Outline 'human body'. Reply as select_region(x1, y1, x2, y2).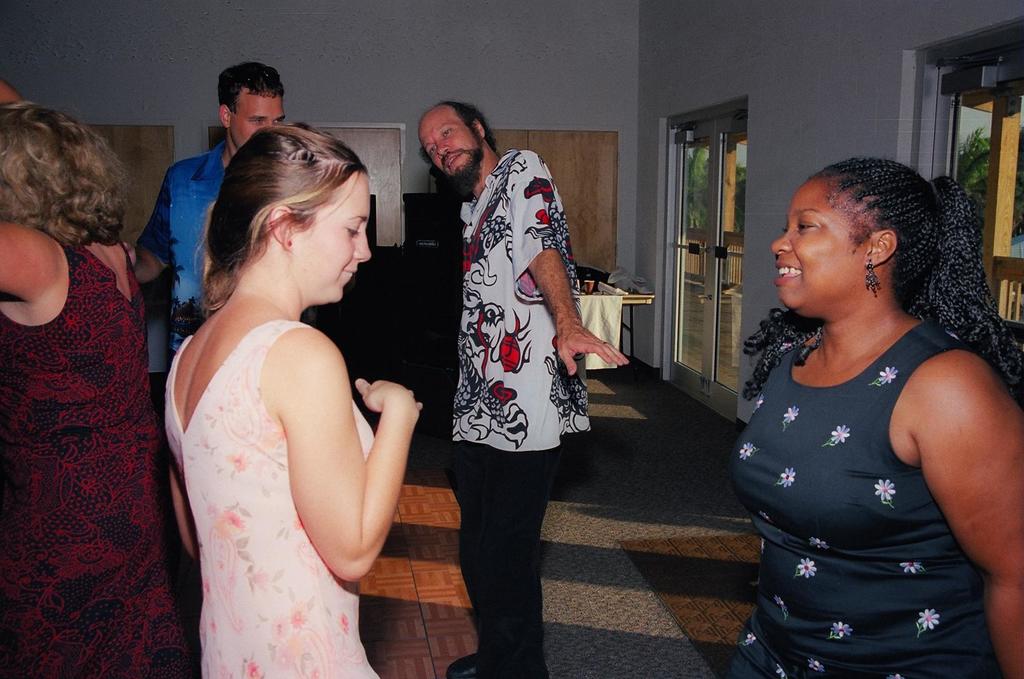
select_region(726, 156, 1023, 678).
